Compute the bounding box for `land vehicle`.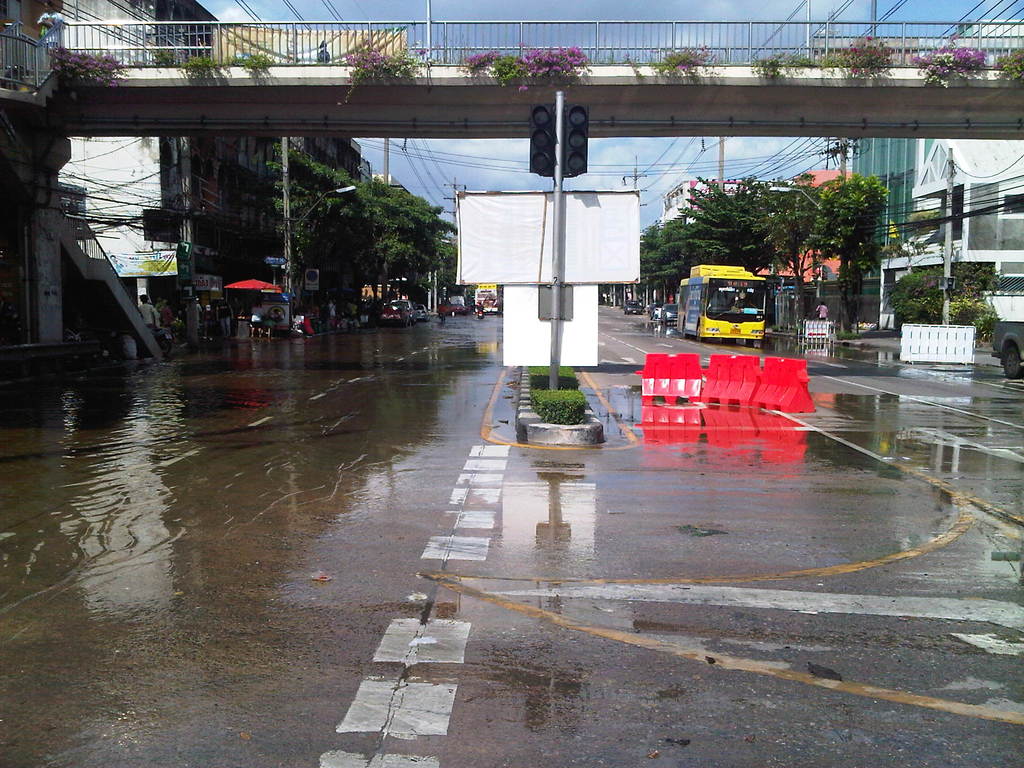
(left=412, top=302, right=433, bottom=323).
